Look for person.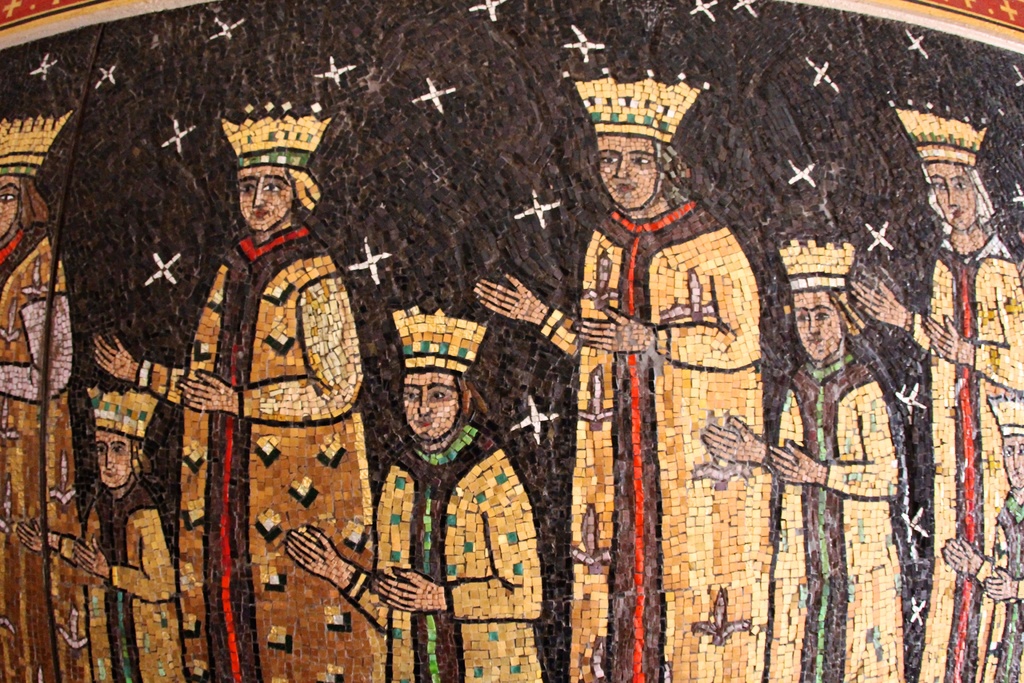
Found: 475,70,779,682.
